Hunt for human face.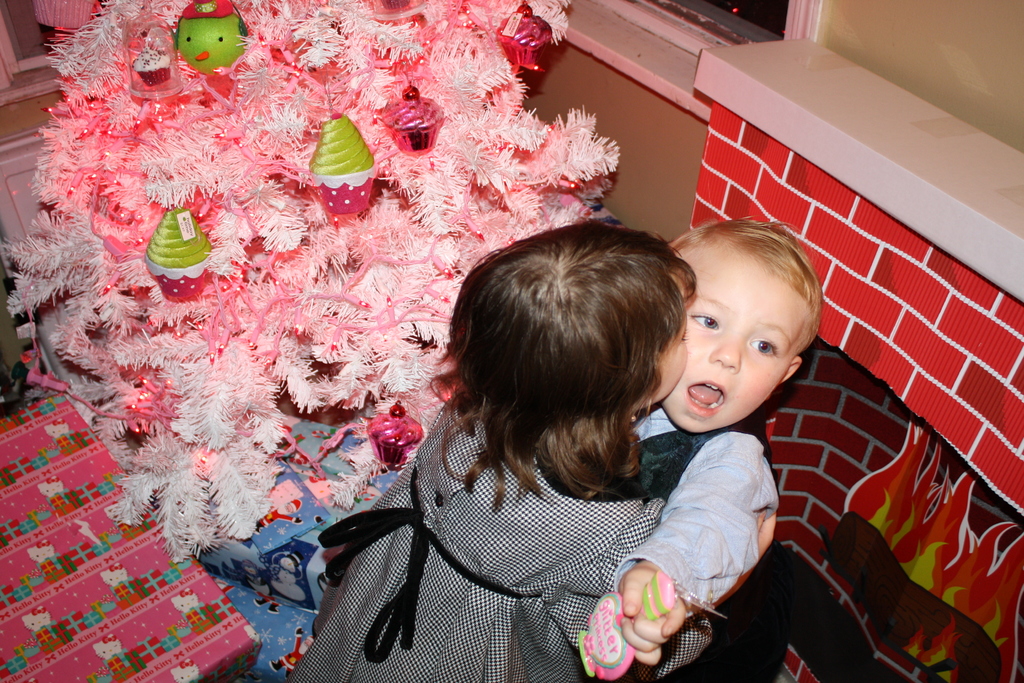
Hunted down at detection(662, 236, 813, 434).
